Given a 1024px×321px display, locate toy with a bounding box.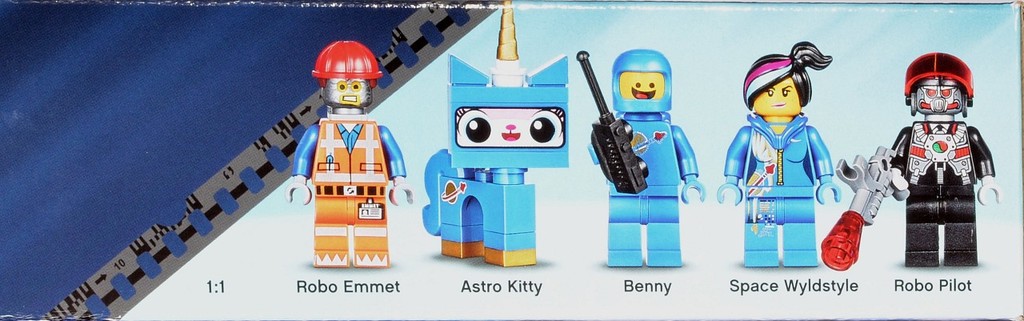
Located: (x1=716, y1=39, x2=838, y2=266).
